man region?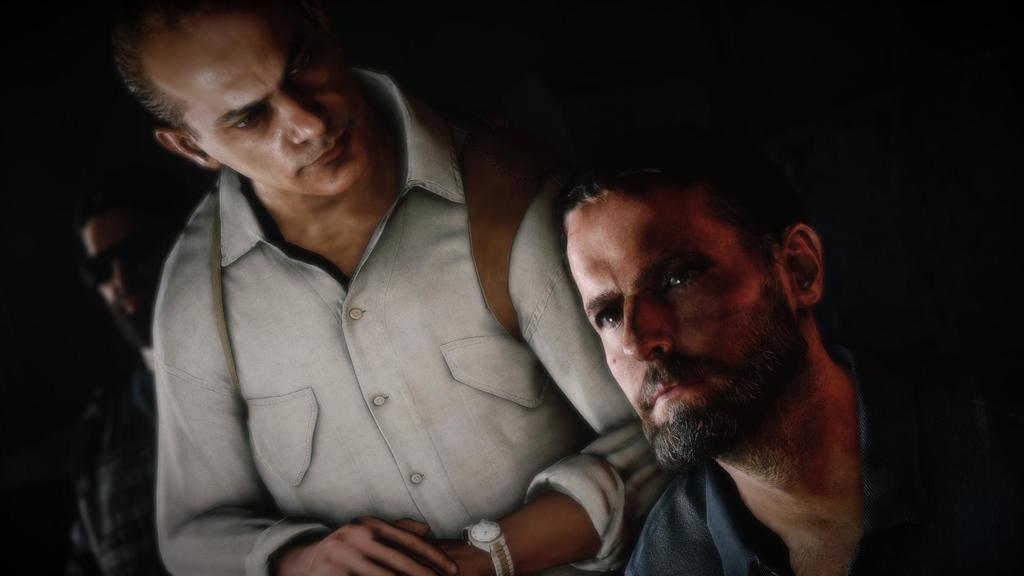
<box>557,131,947,575</box>
